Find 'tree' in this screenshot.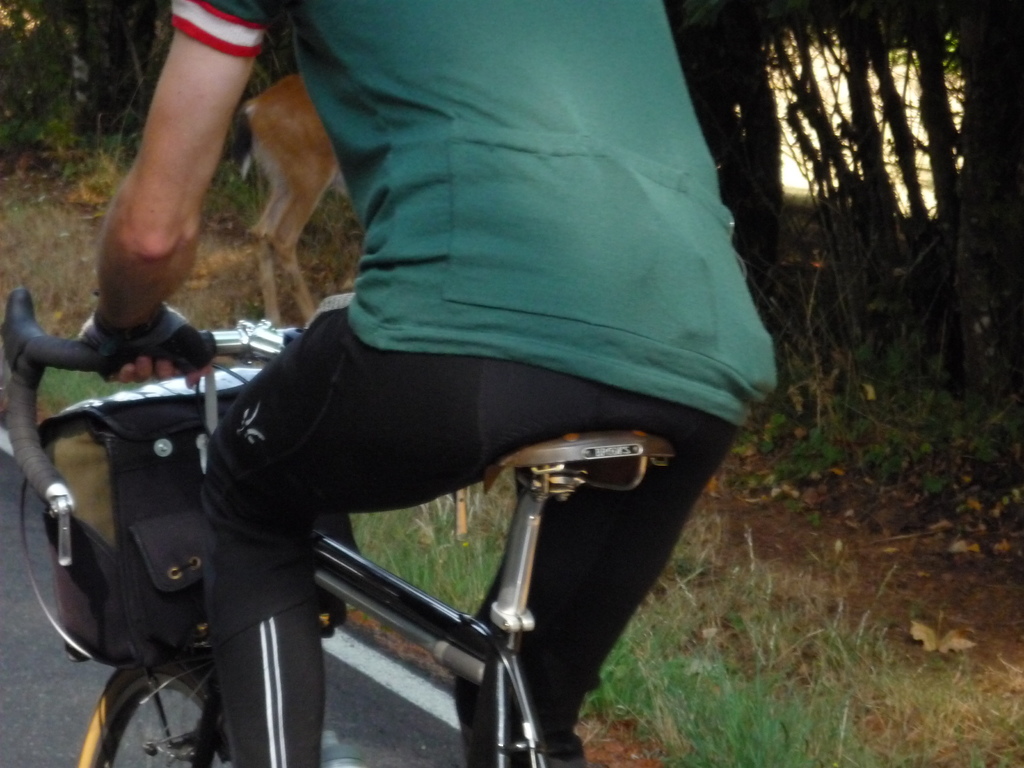
The bounding box for 'tree' is 655/0/1023/582.
